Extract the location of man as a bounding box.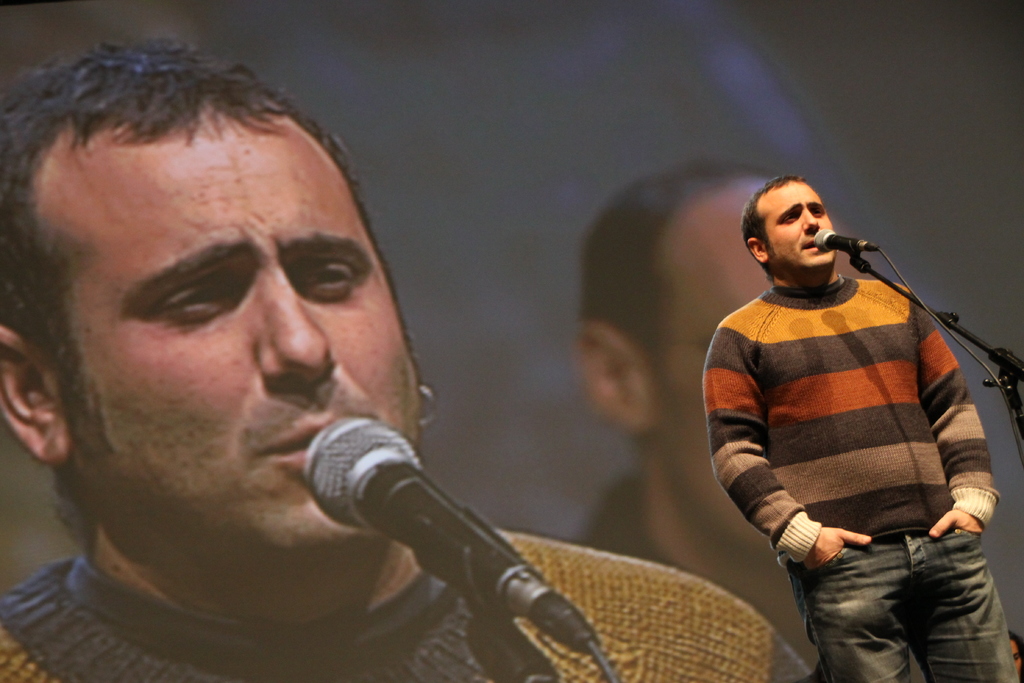
crop(572, 156, 925, 677).
